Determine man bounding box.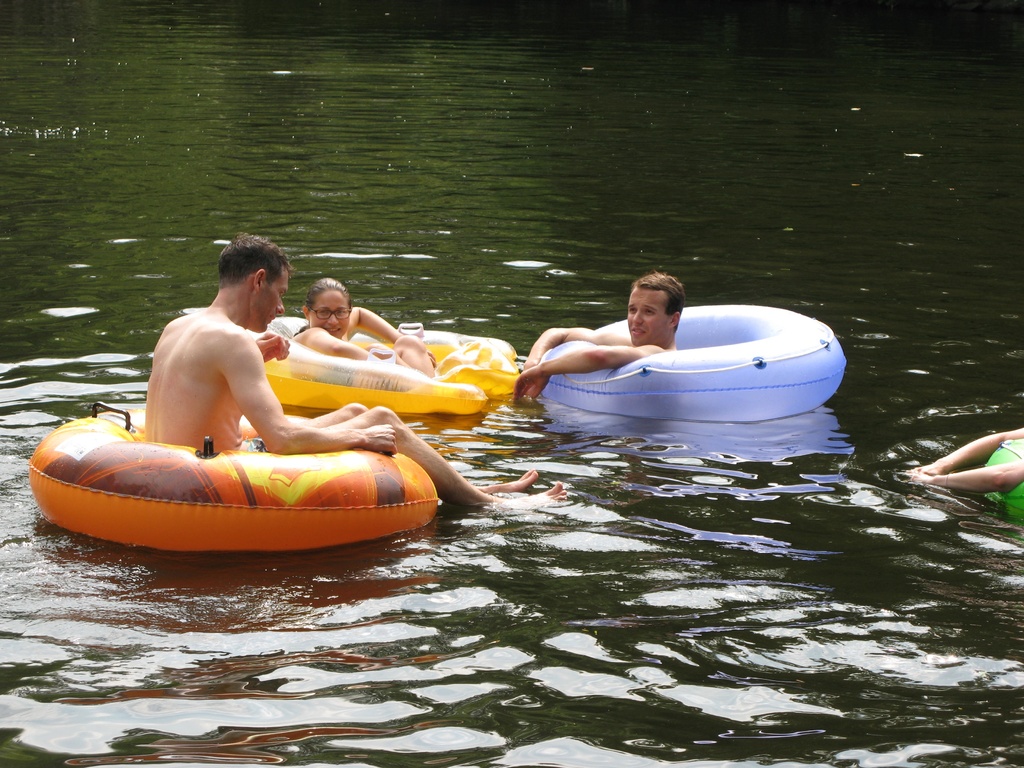
Determined: region(144, 232, 564, 509).
